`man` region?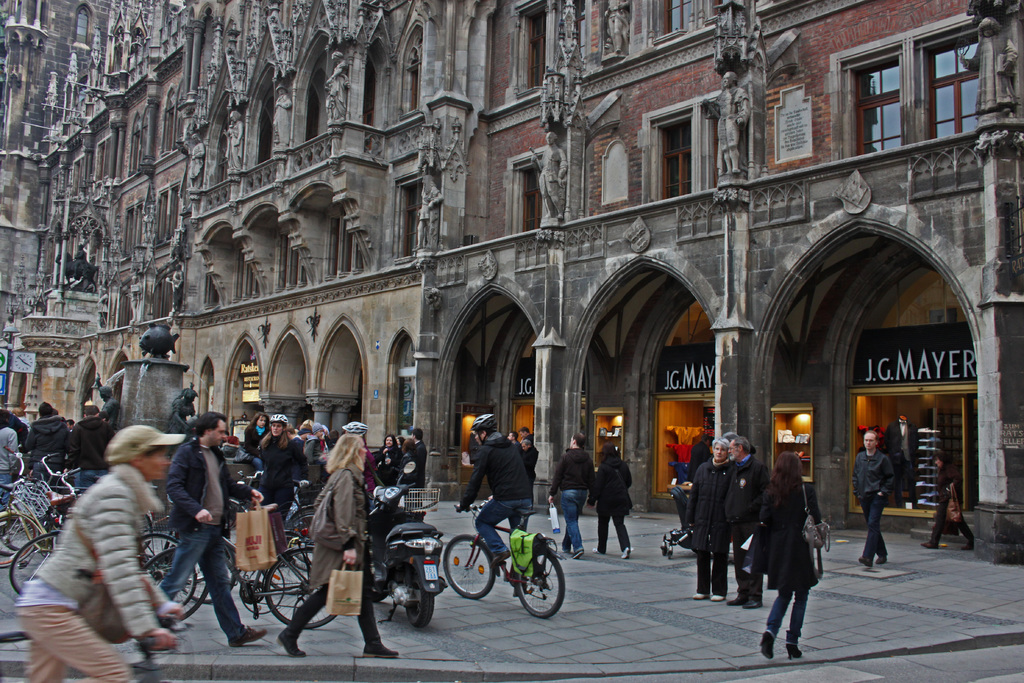
l=141, t=411, r=237, b=647
